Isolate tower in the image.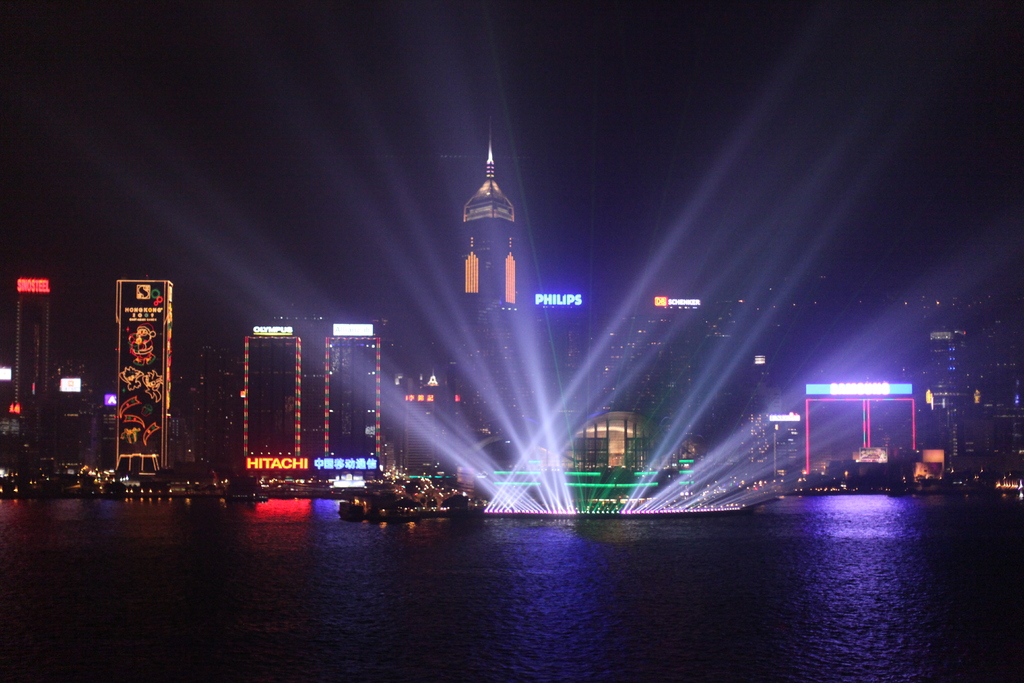
Isolated region: [249, 329, 304, 472].
